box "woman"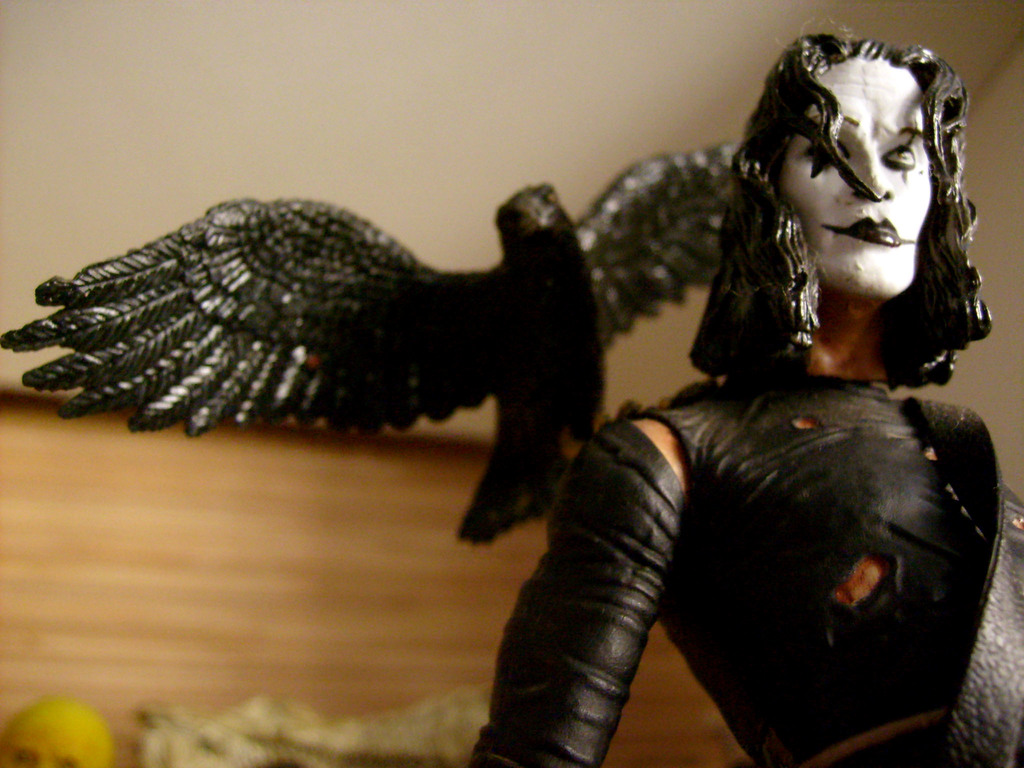
{"x1": 471, "y1": 24, "x2": 1023, "y2": 767}
